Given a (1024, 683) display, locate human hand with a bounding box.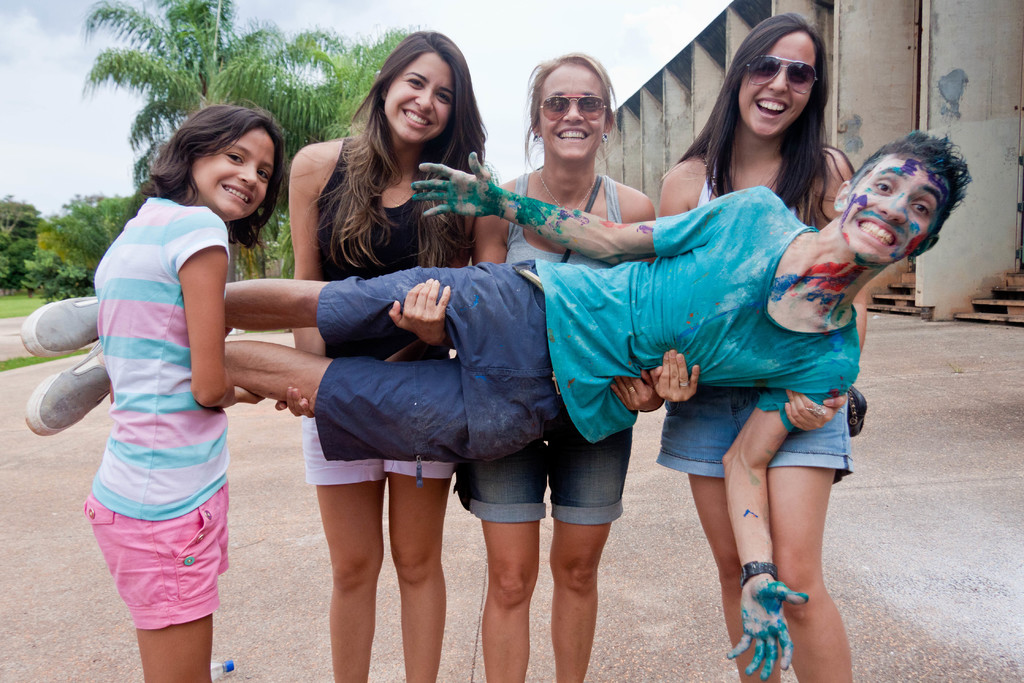
Located: <bbox>274, 386, 314, 425</bbox>.
